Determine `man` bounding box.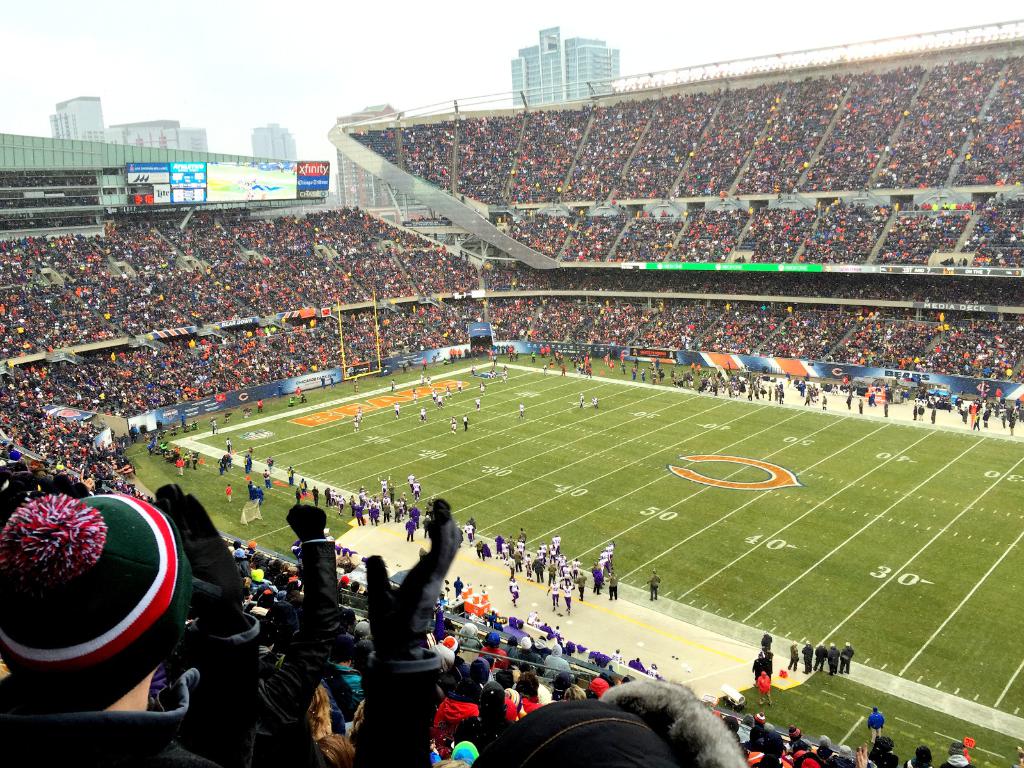
Determined: pyautogui.locateOnScreen(931, 404, 938, 422).
